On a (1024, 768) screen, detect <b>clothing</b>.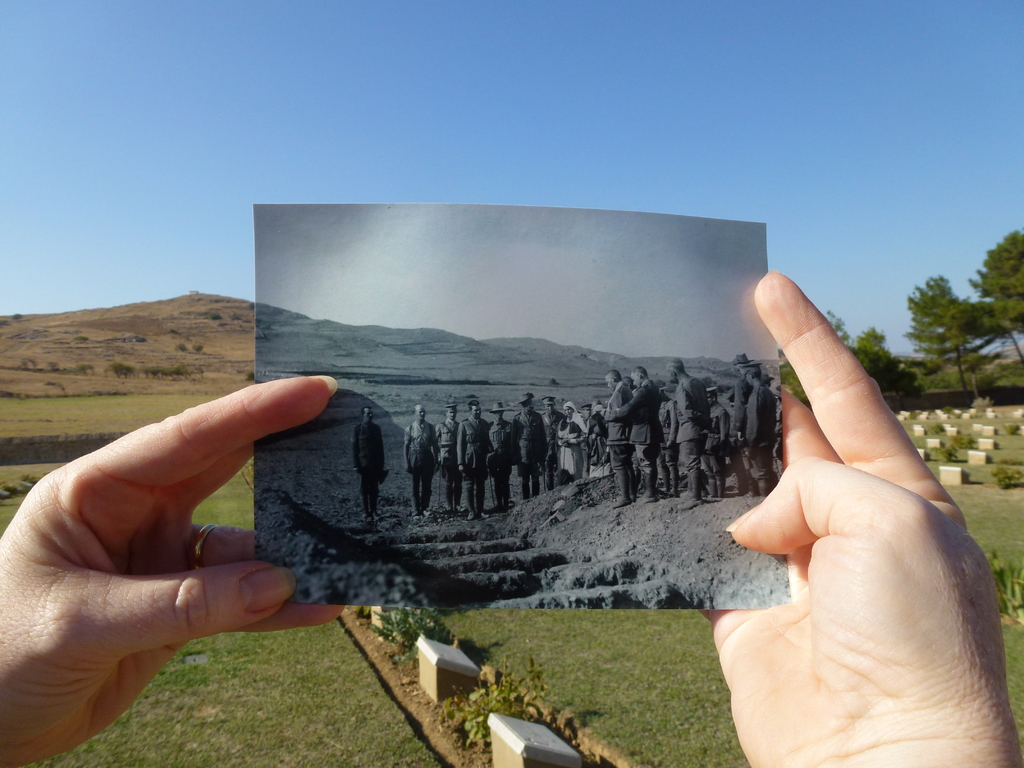
left=494, top=417, right=514, bottom=503.
